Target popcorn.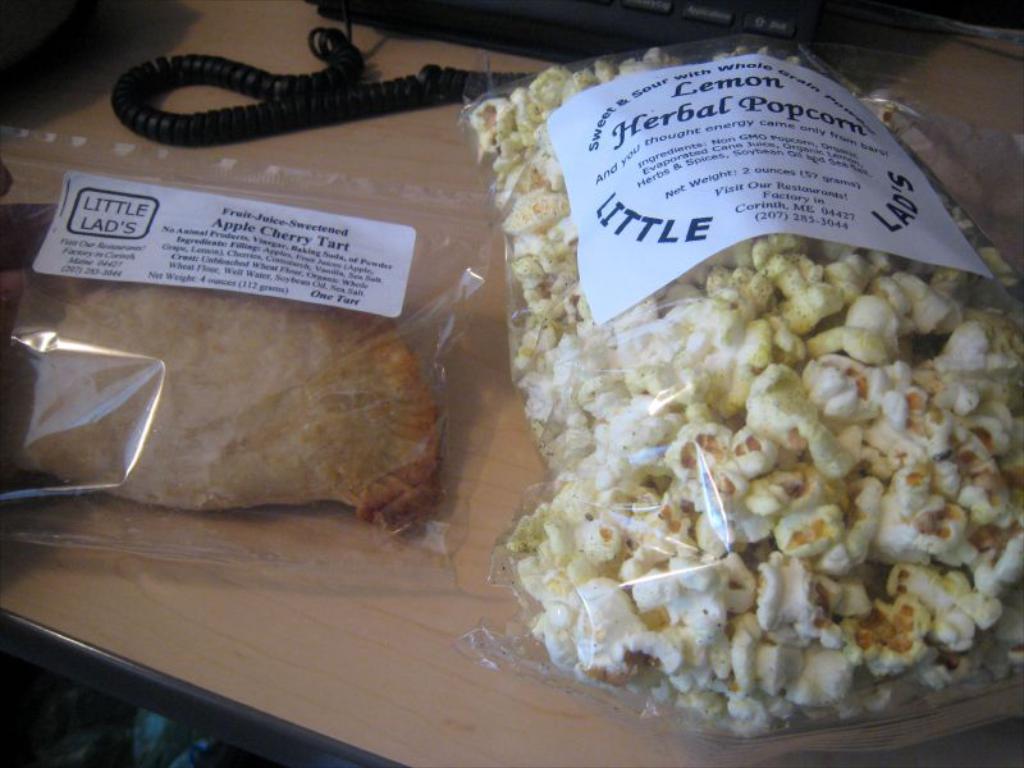
Target region: crop(467, 47, 1023, 739).
